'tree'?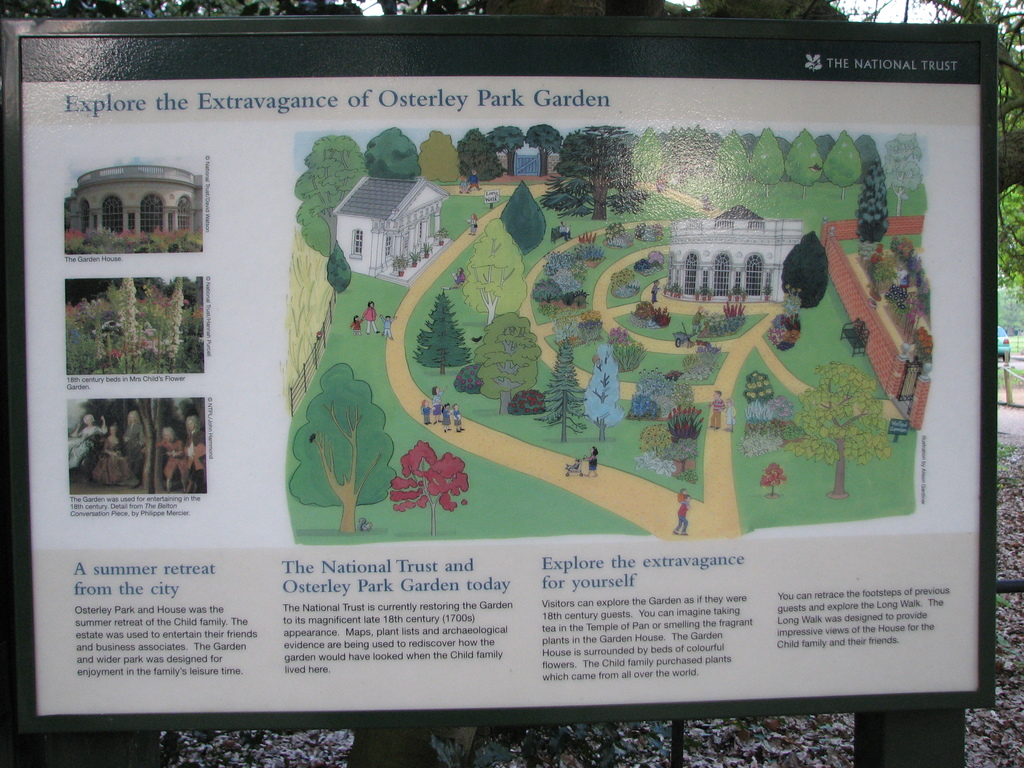
<bbox>784, 234, 828, 299</bbox>
